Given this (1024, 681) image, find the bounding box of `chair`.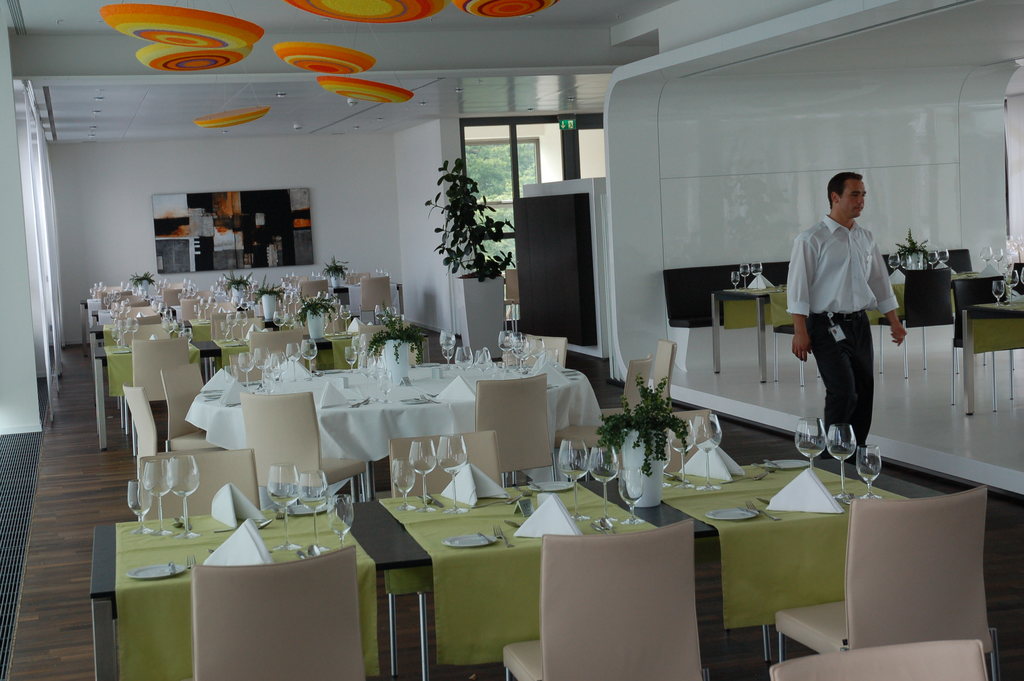
BBox(950, 271, 1015, 410).
